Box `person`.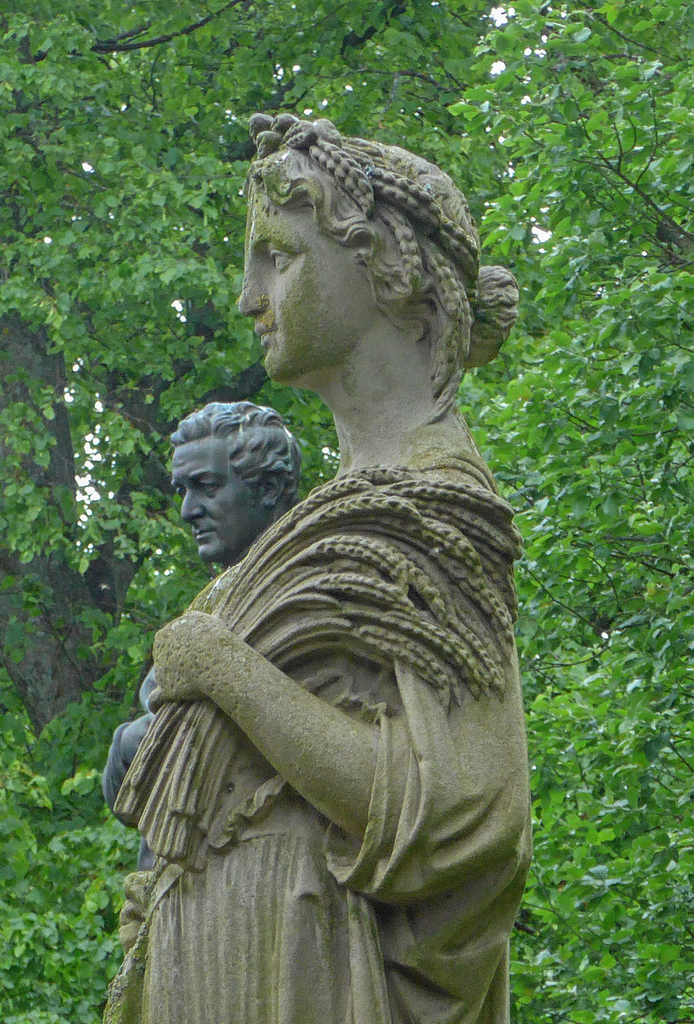
locate(90, 392, 298, 861).
